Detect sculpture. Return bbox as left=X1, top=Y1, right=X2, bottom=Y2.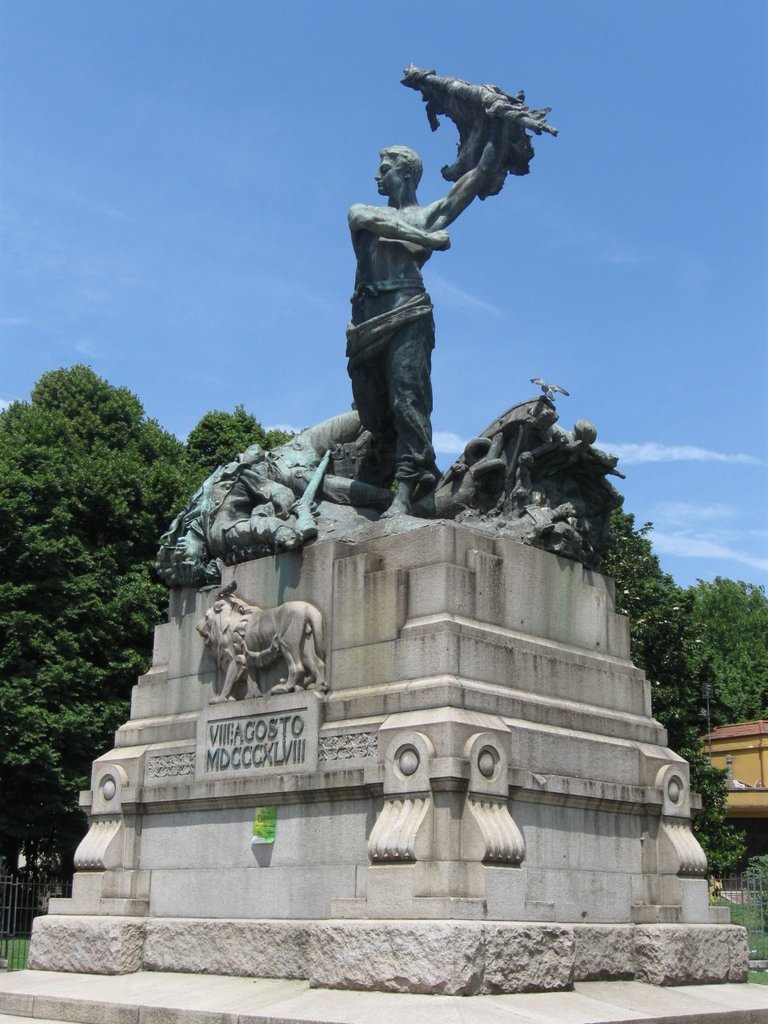
left=190, top=575, right=343, bottom=718.
